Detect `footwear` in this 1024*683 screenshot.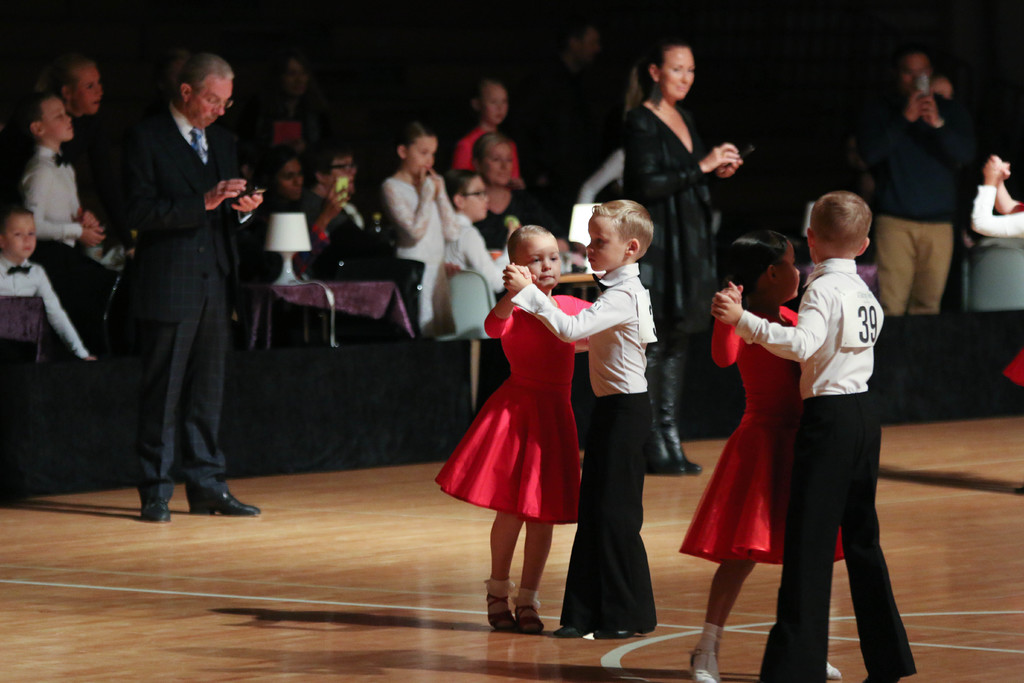
Detection: bbox(513, 601, 545, 636).
